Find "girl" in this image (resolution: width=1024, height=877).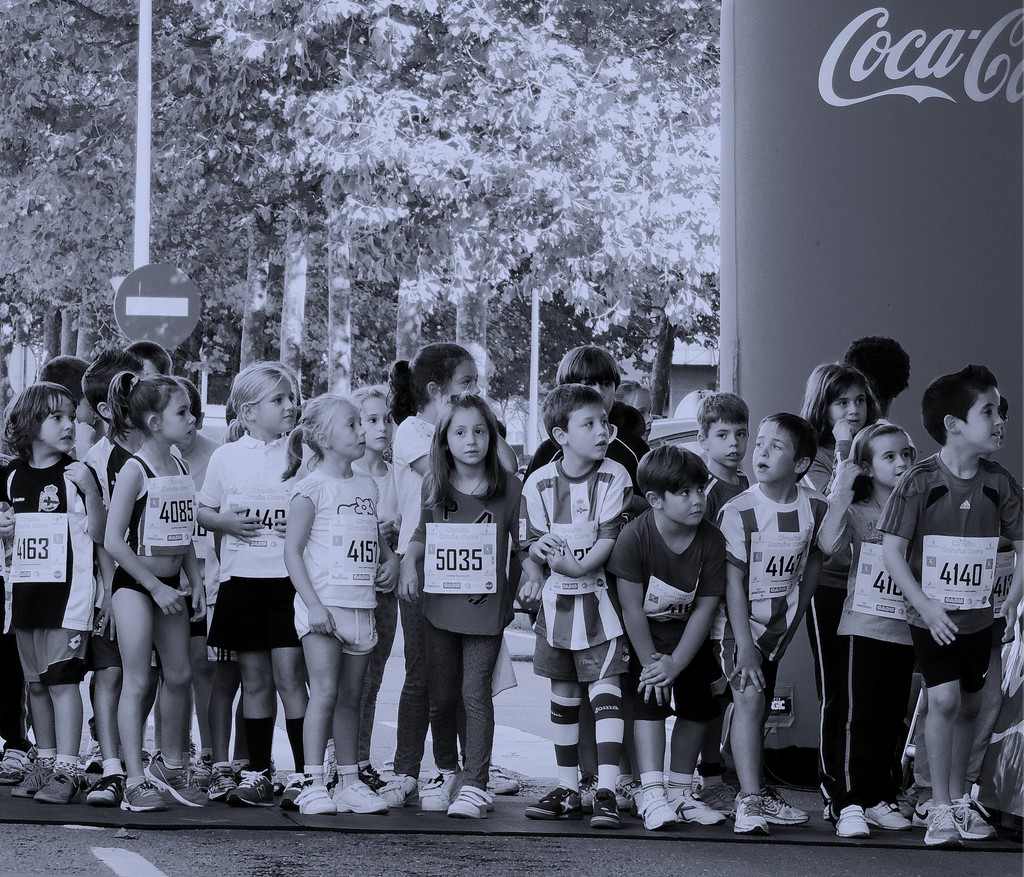
[x1=102, y1=371, x2=210, y2=812].
